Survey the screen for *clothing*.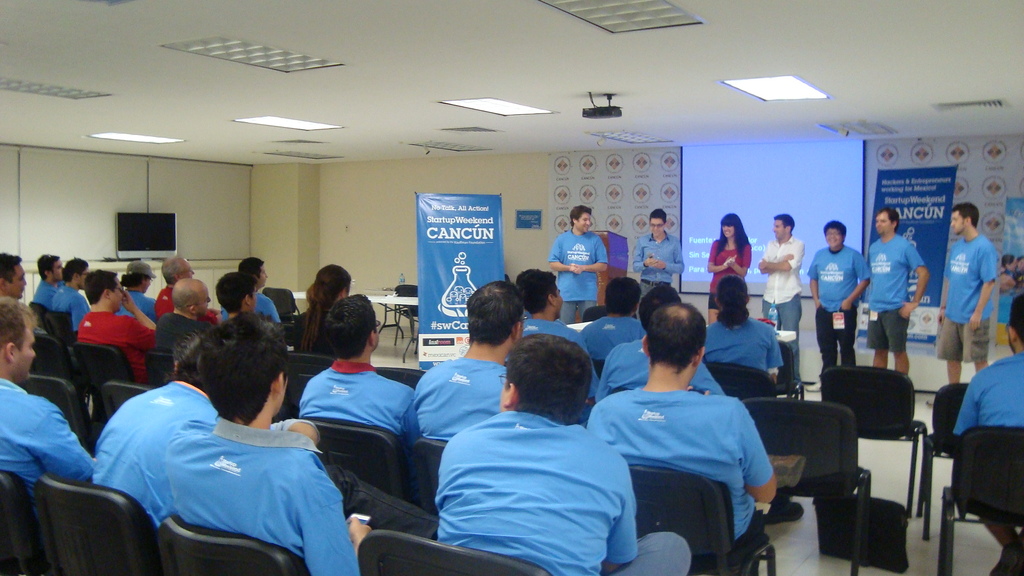
Survey found: 952,362,1023,575.
